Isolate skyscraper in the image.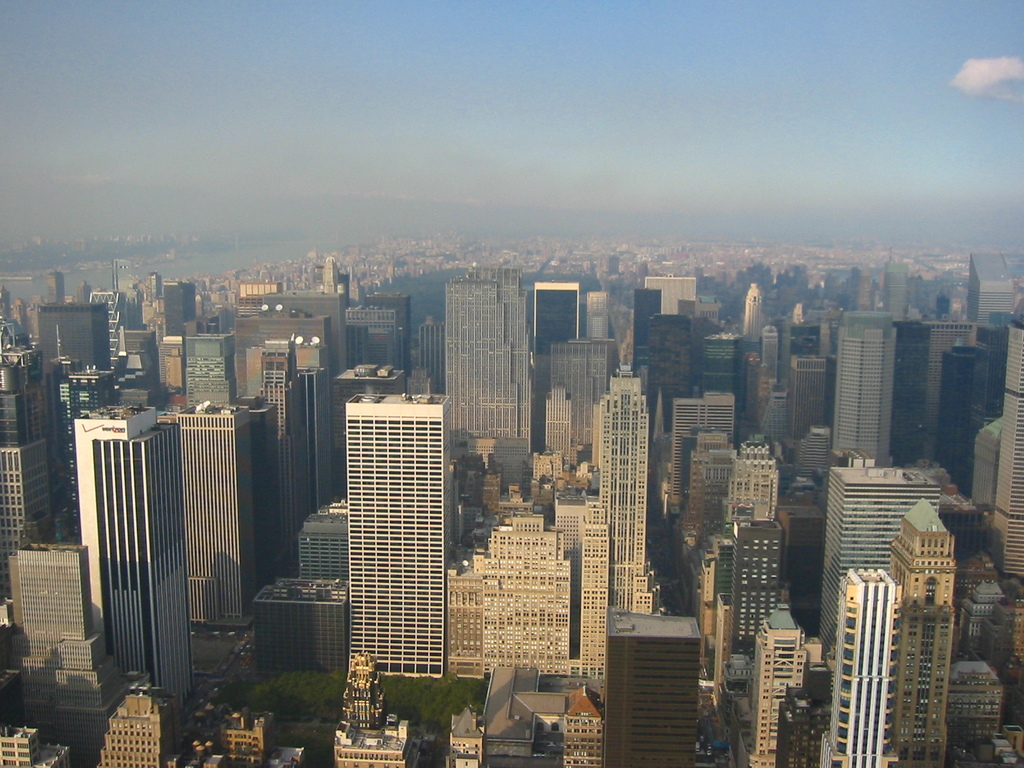
Isolated region: bbox=(586, 379, 671, 618).
